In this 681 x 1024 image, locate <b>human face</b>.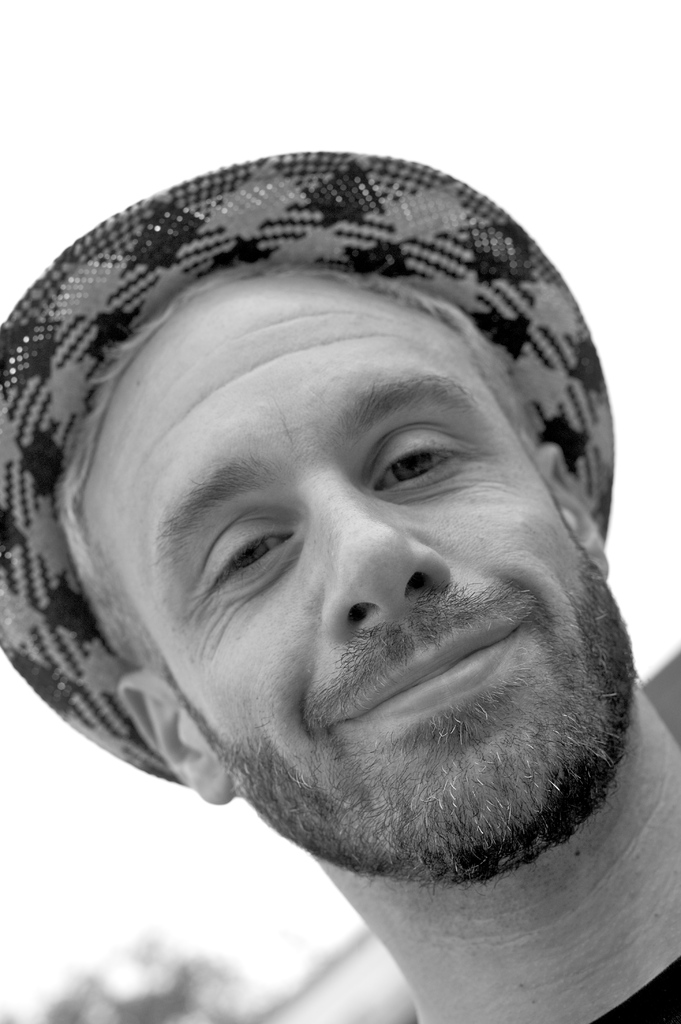
Bounding box: {"x1": 76, "y1": 266, "x2": 636, "y2": 896}.
